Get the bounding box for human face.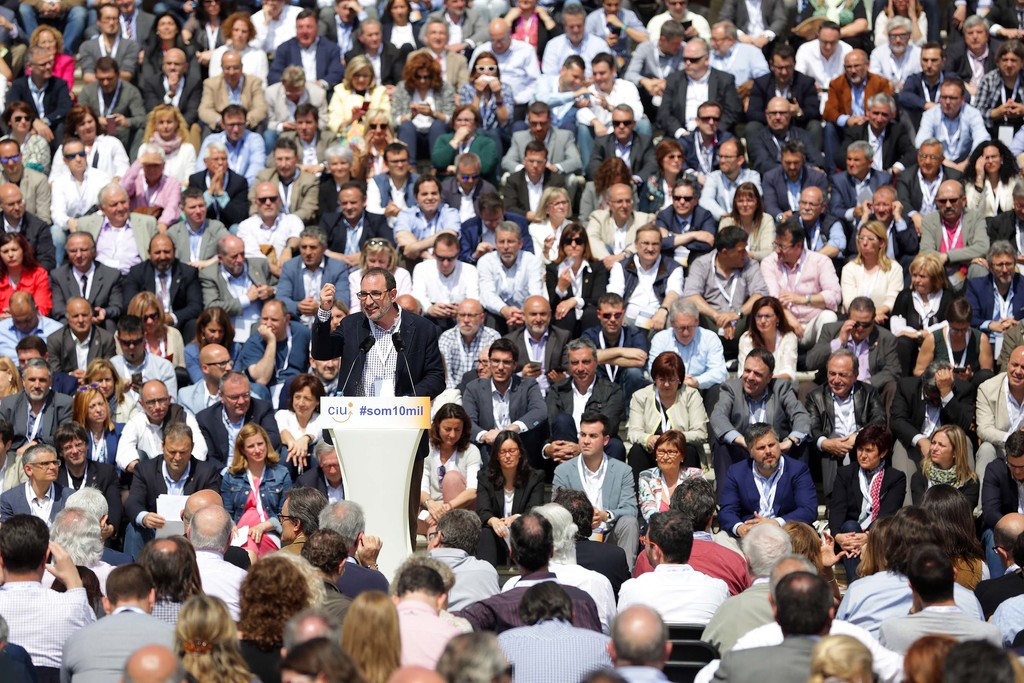
x1=563, y1=235, x2=583, y2=258.
